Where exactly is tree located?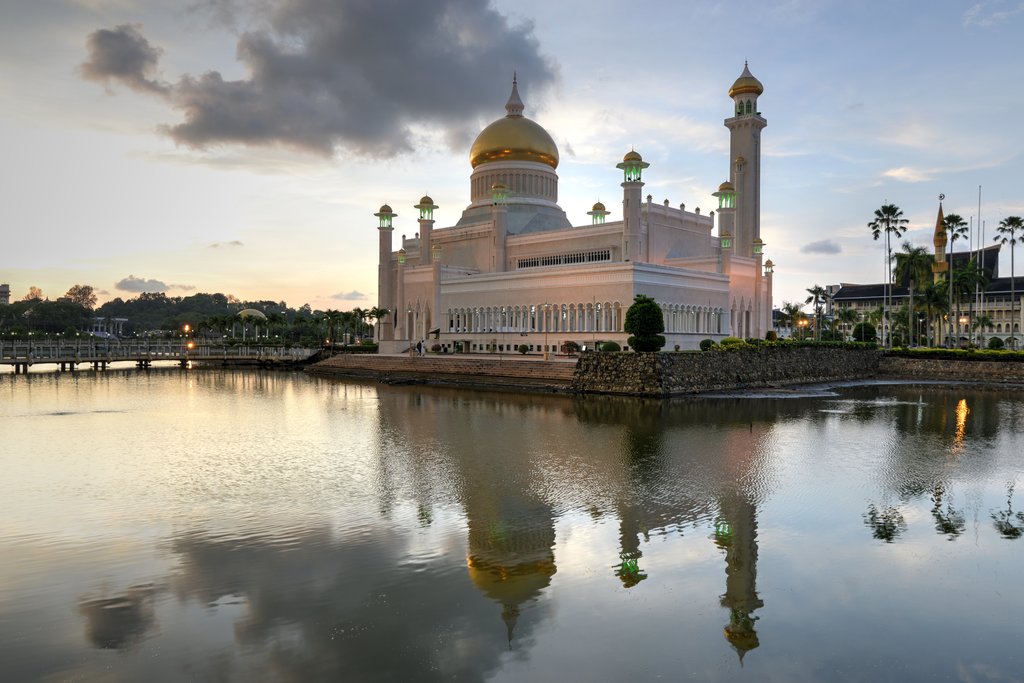
Its bounding box is 797/283/842/343.
